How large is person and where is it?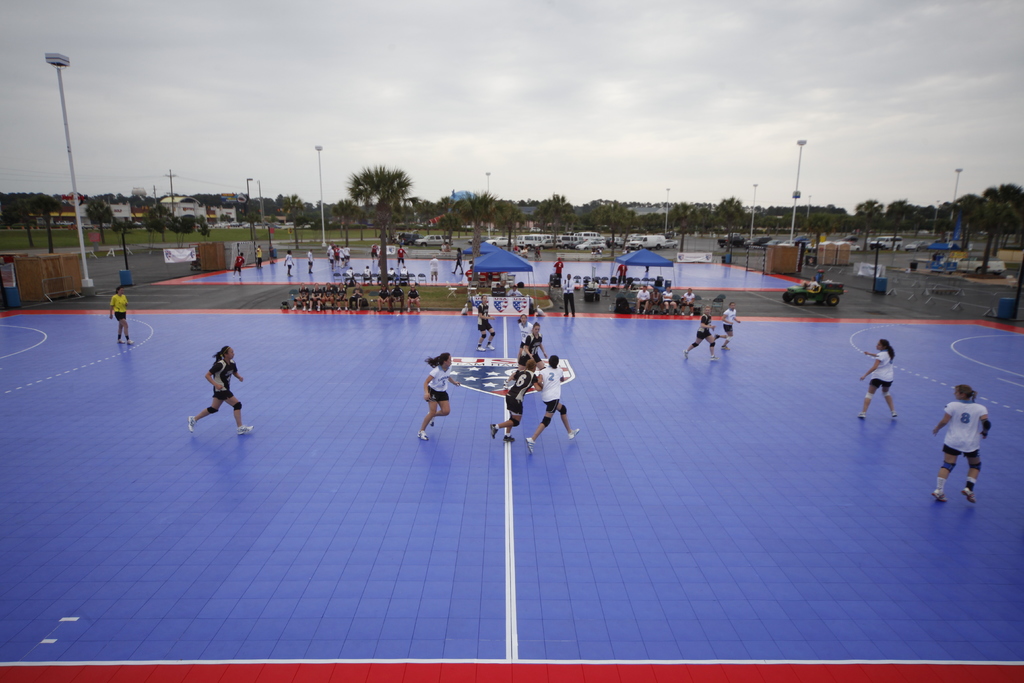
Bounding box: bbox=(372, 245, 383, 261).
